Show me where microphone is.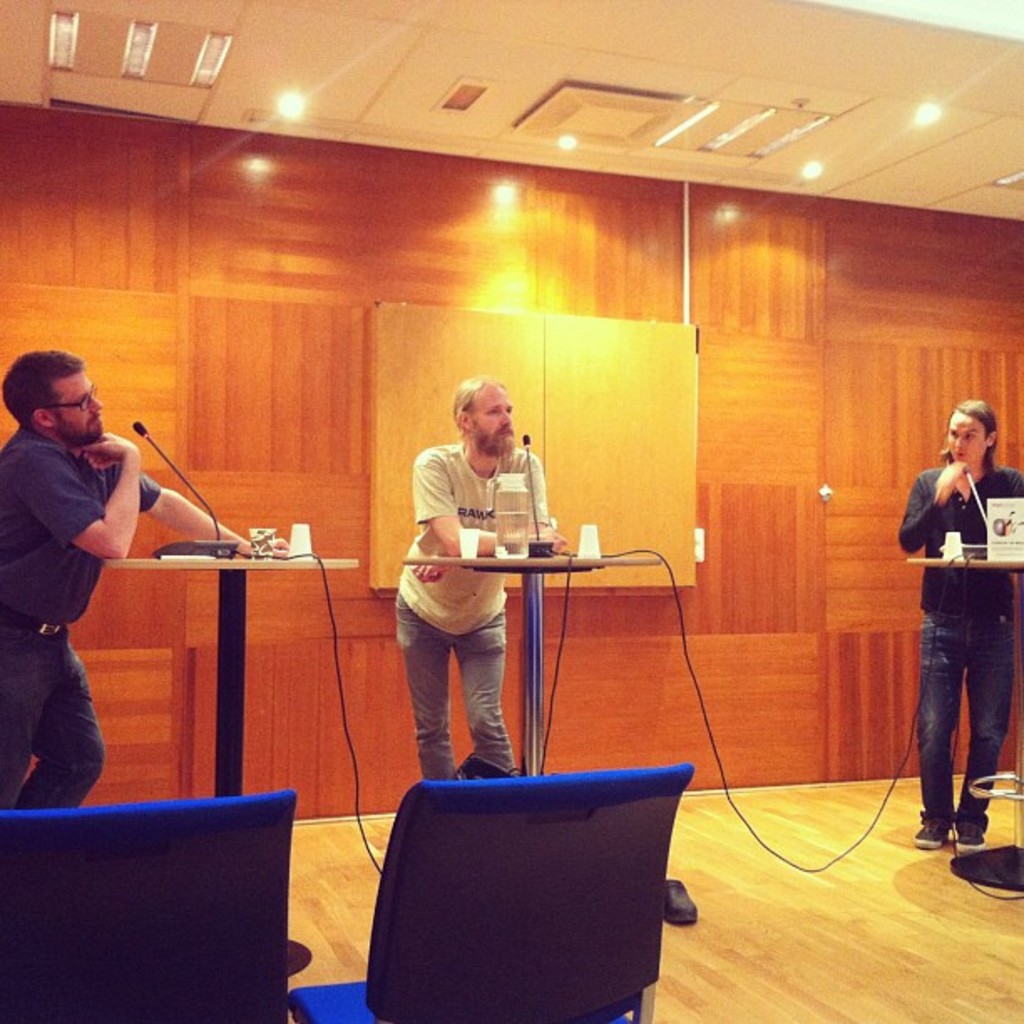
microphone is at [left=522, top=432, right=530, bottom=447].
